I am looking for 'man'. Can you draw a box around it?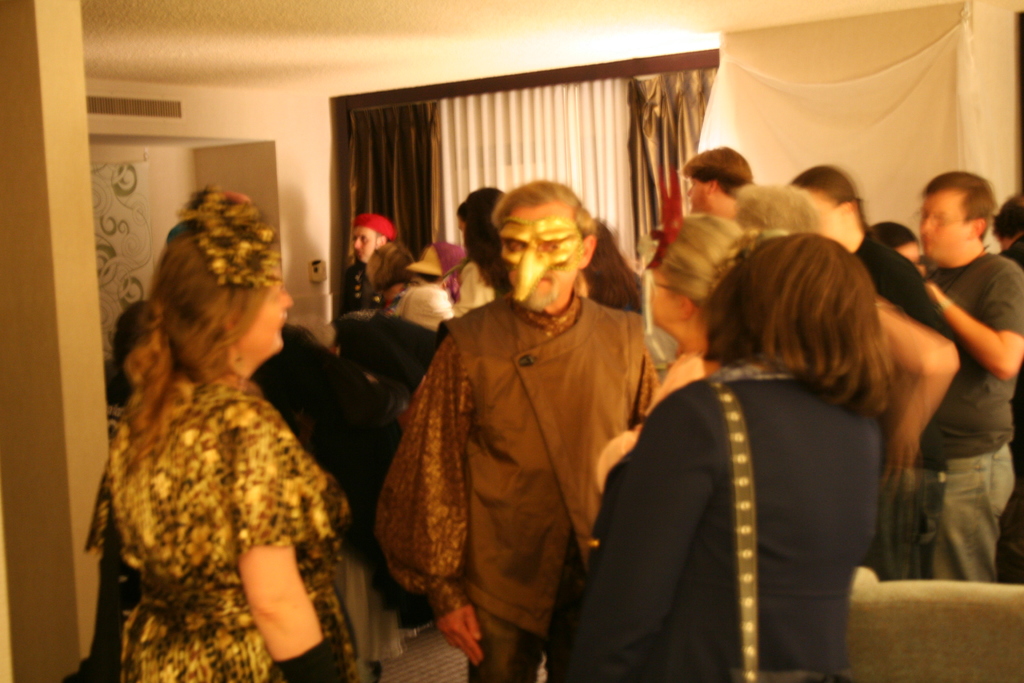
Sure, the bounding box is detection(340, 217, 409, 317).
